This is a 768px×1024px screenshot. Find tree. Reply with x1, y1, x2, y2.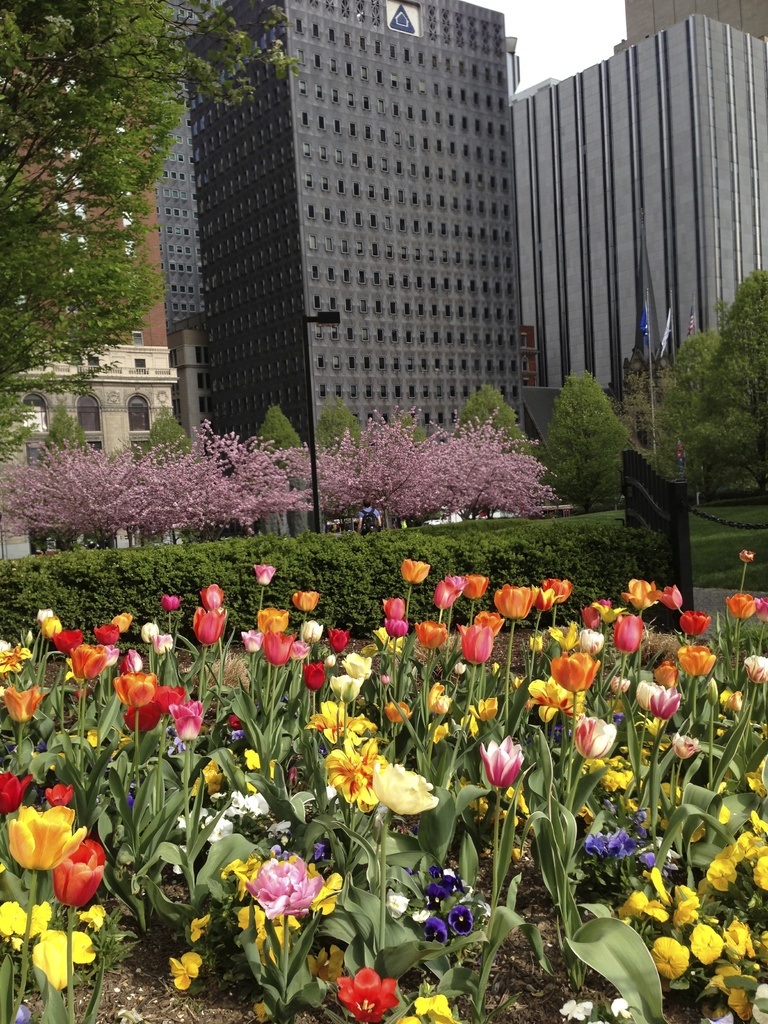
31, 399, 88, 471.
